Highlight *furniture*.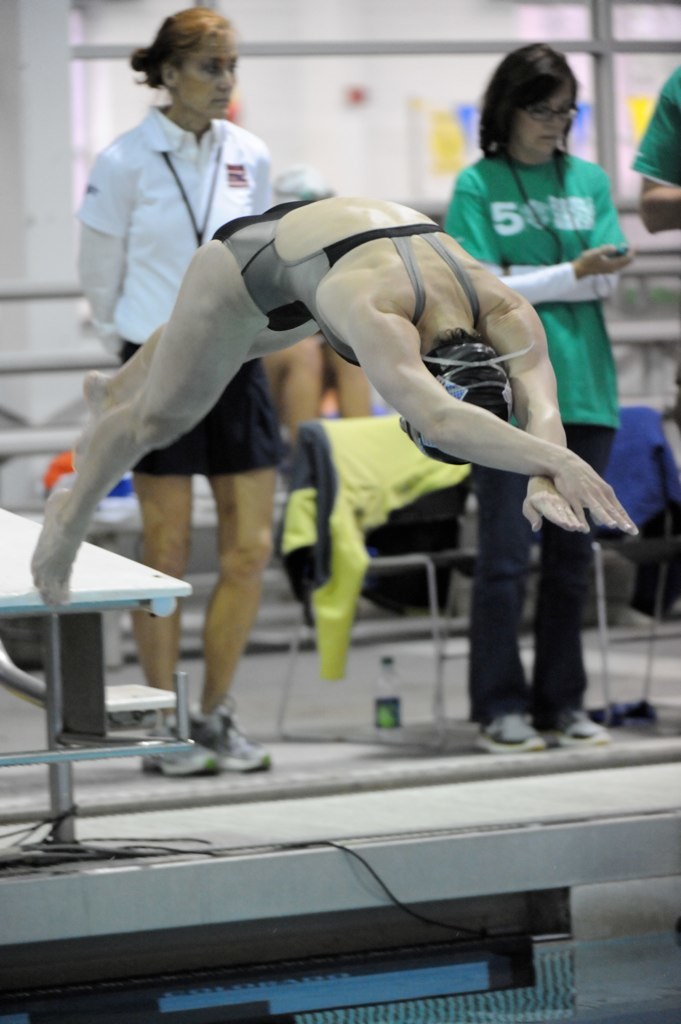
Highlighted region: select_region(0, 503, 196, 842).
